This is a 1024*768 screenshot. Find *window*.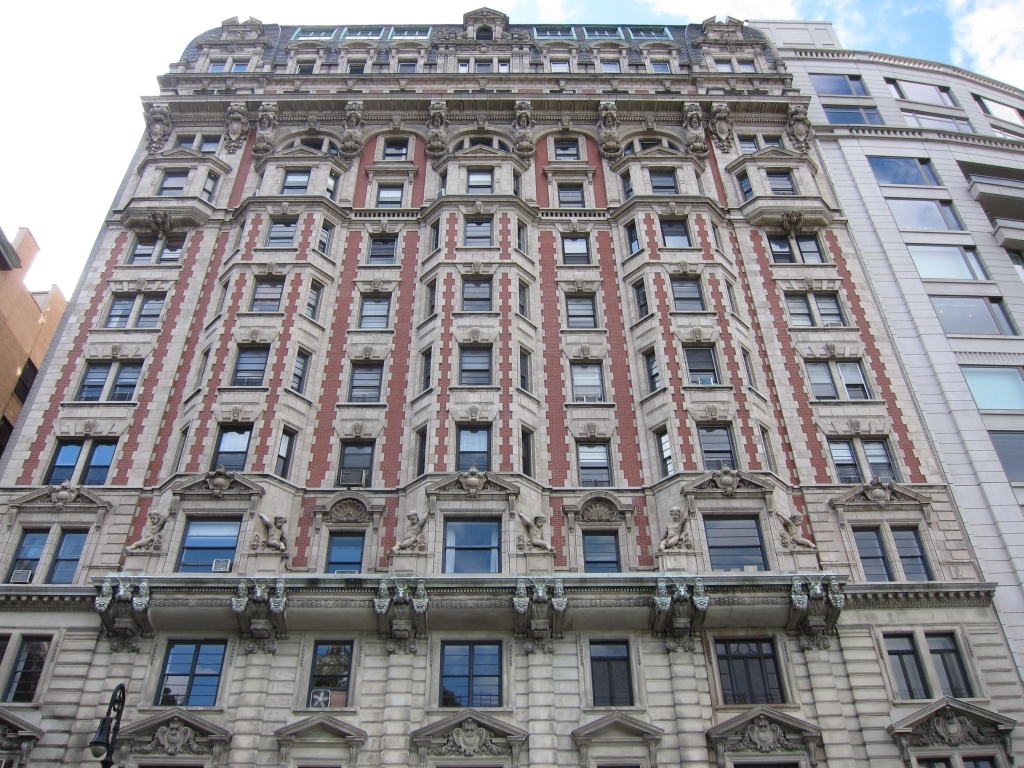
Bounding box: bbox(382, 143, 409, 155).
